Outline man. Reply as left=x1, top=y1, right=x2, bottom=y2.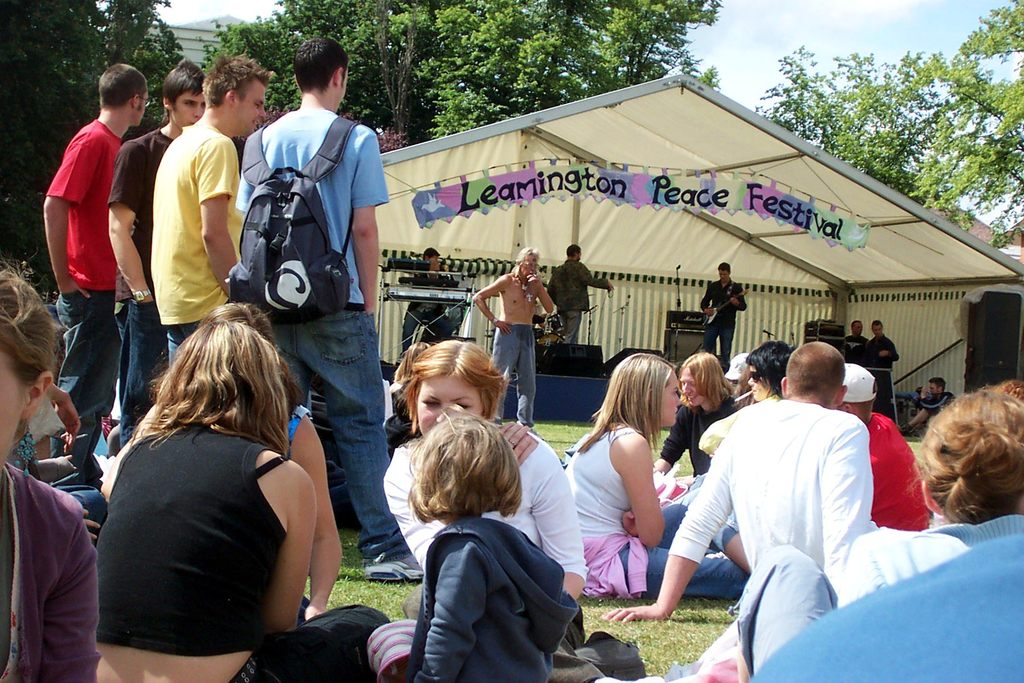
left=843, top=319, right=869, bottom=362.
